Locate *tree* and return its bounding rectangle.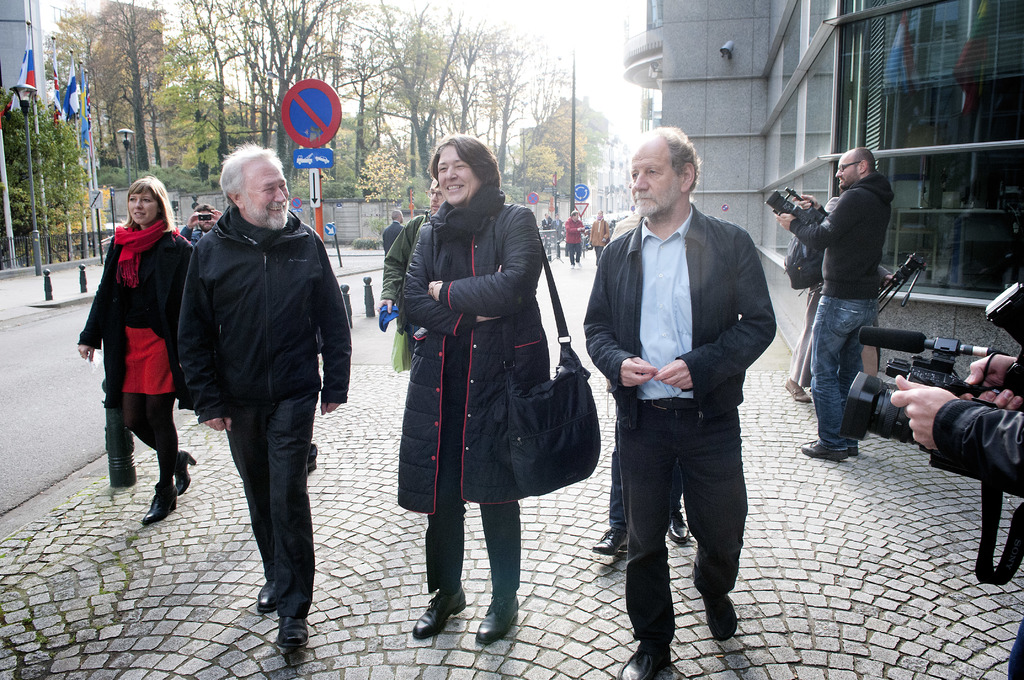
Rect(221, 0, 366, 190).
